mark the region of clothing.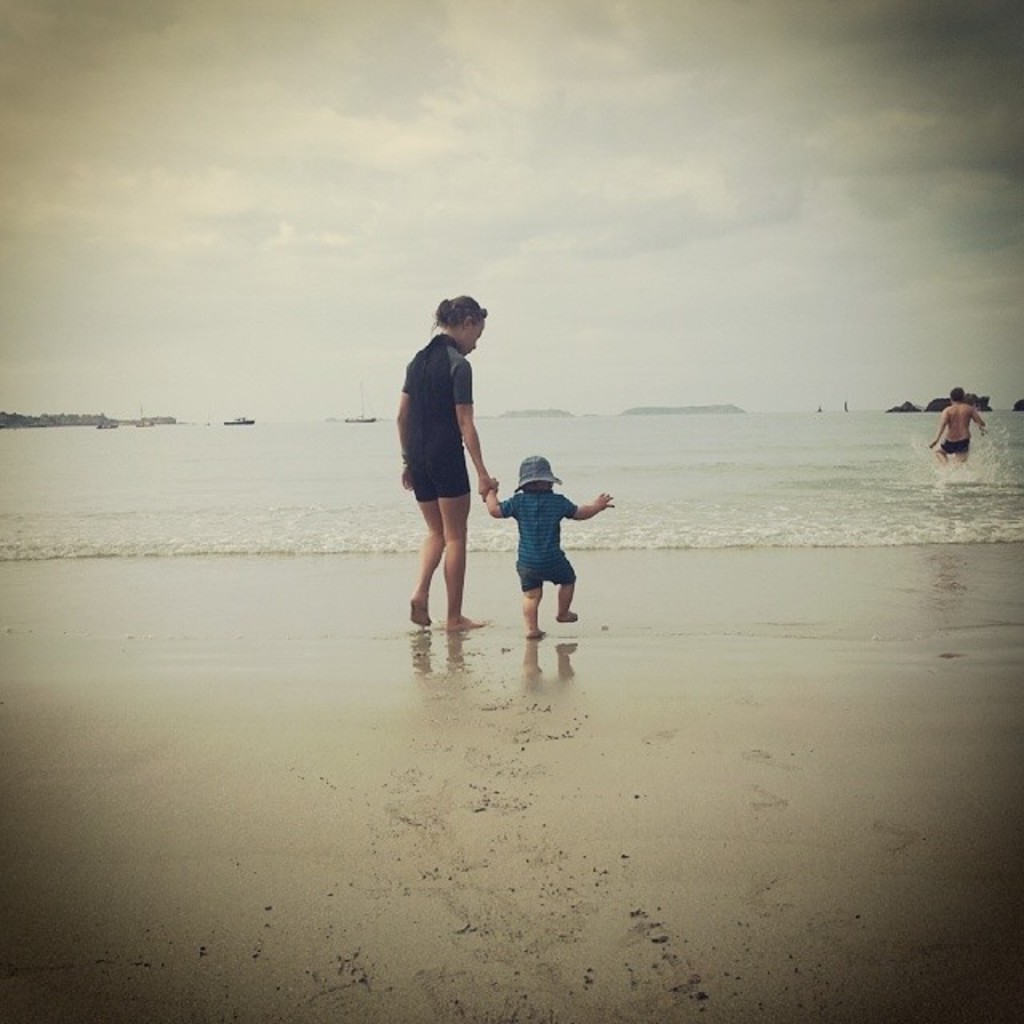
Region: <box>501,482,584,598</box>.
